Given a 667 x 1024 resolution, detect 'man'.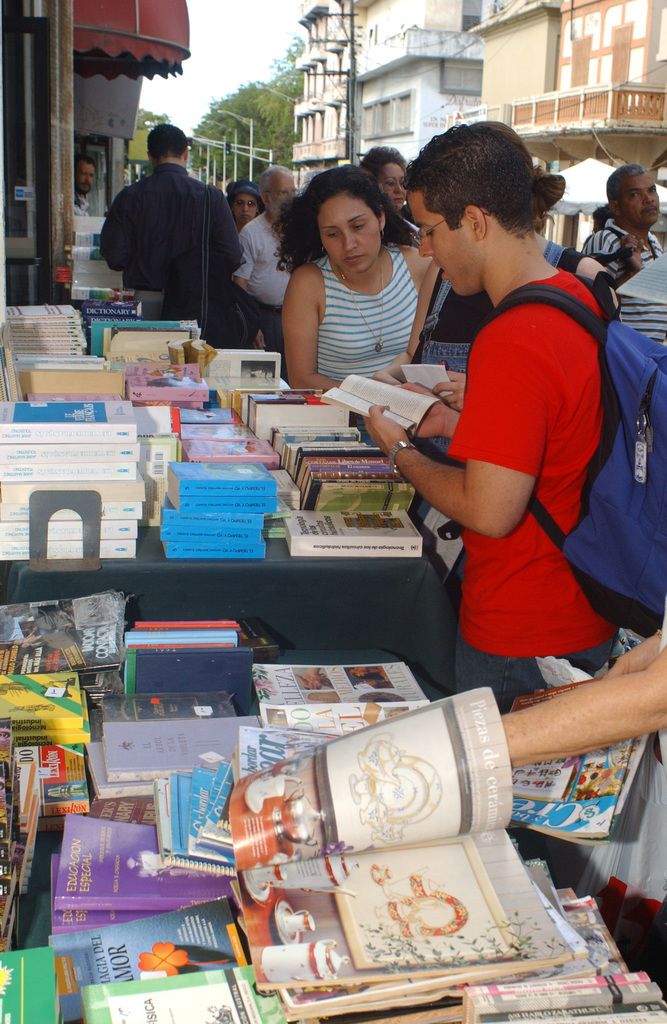
556,157,666,365.
